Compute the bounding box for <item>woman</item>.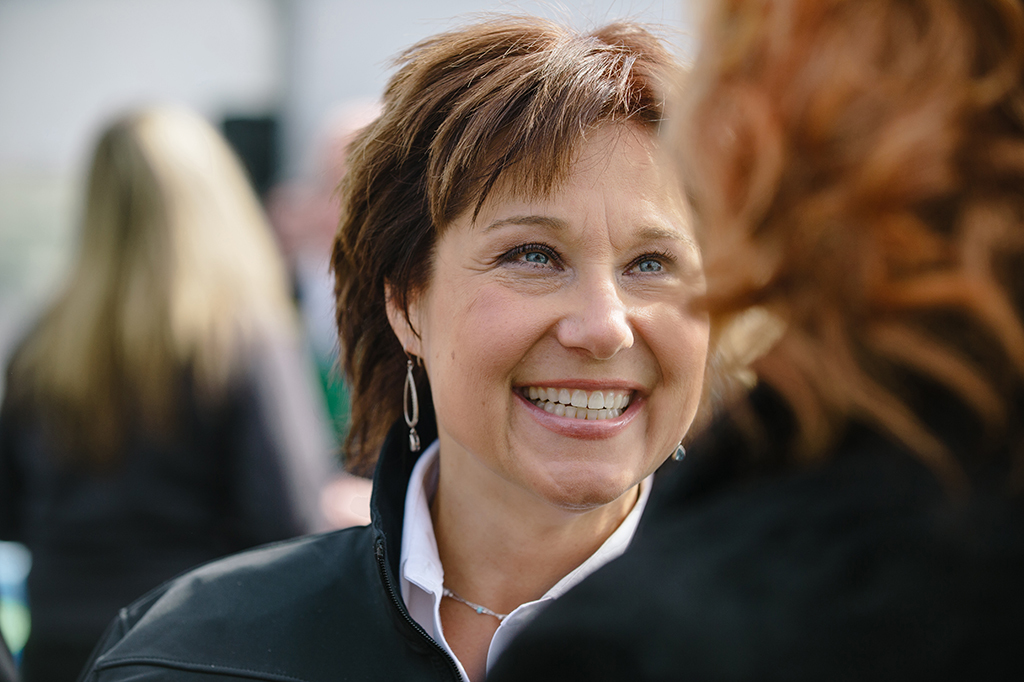
(157,14,882,672).
